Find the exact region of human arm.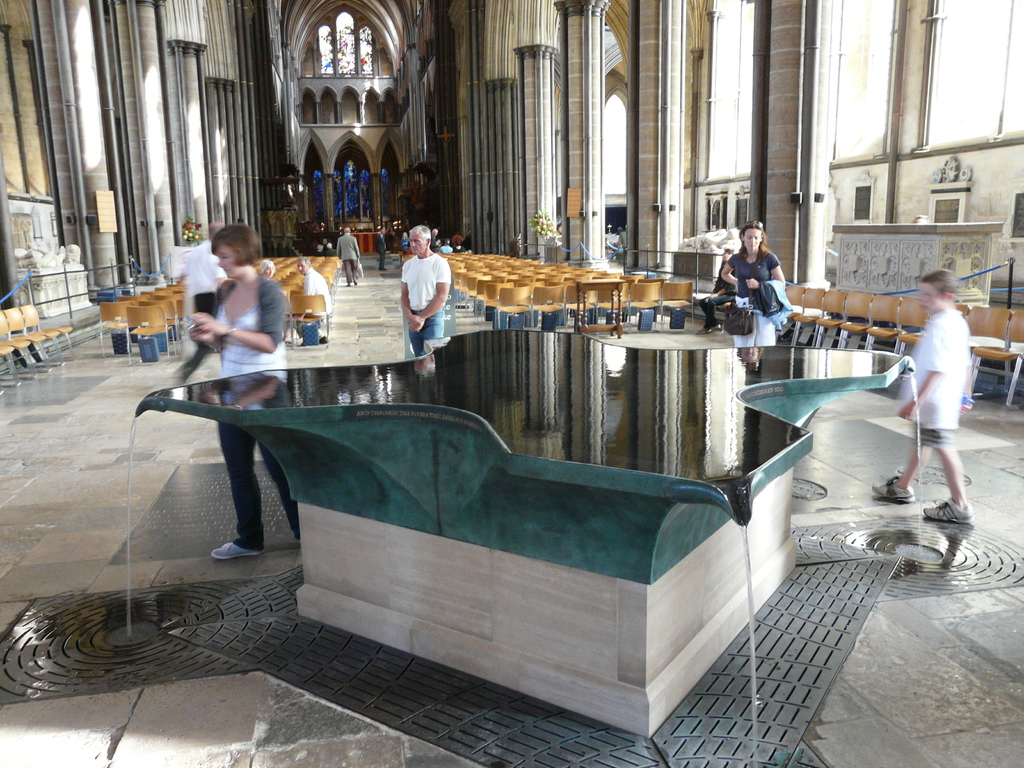
Exact region: BBox(186, 284, 293, 349).
